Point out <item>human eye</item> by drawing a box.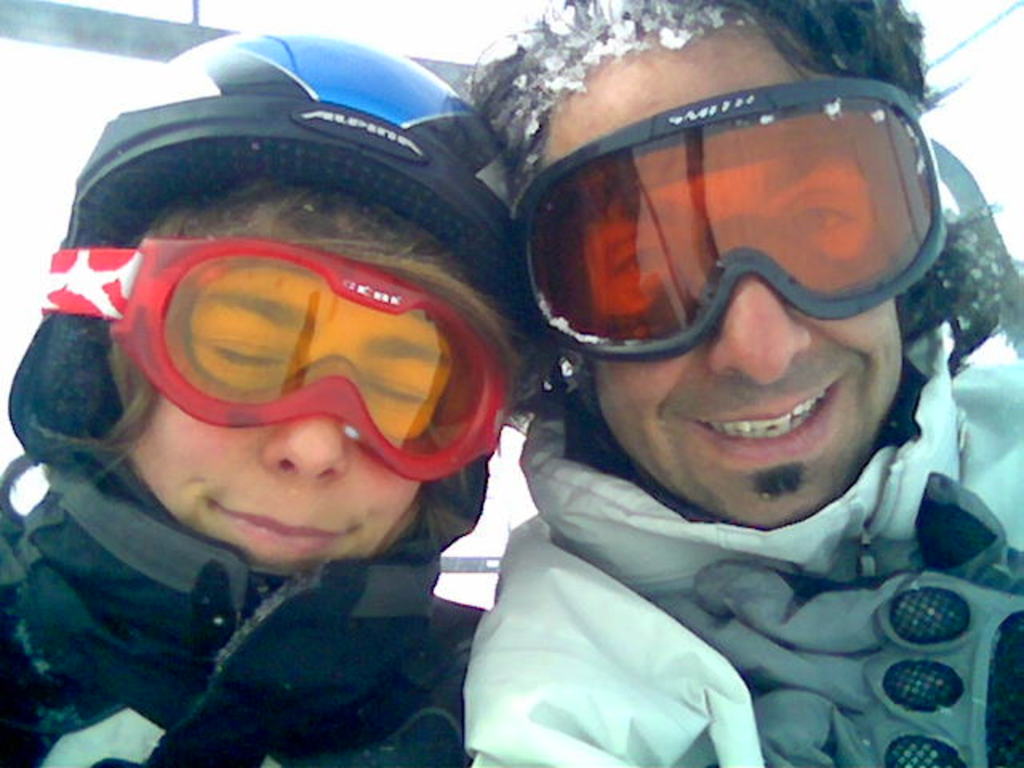
206:334:291:384.
